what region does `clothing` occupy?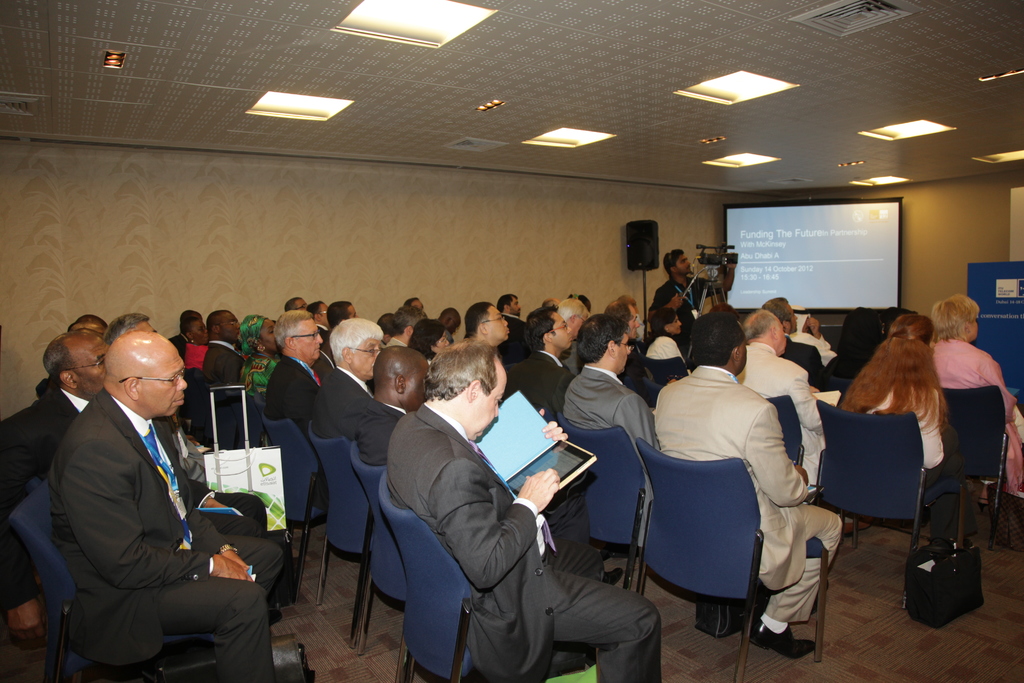
<region>649, 284, 719, 342</region>.
